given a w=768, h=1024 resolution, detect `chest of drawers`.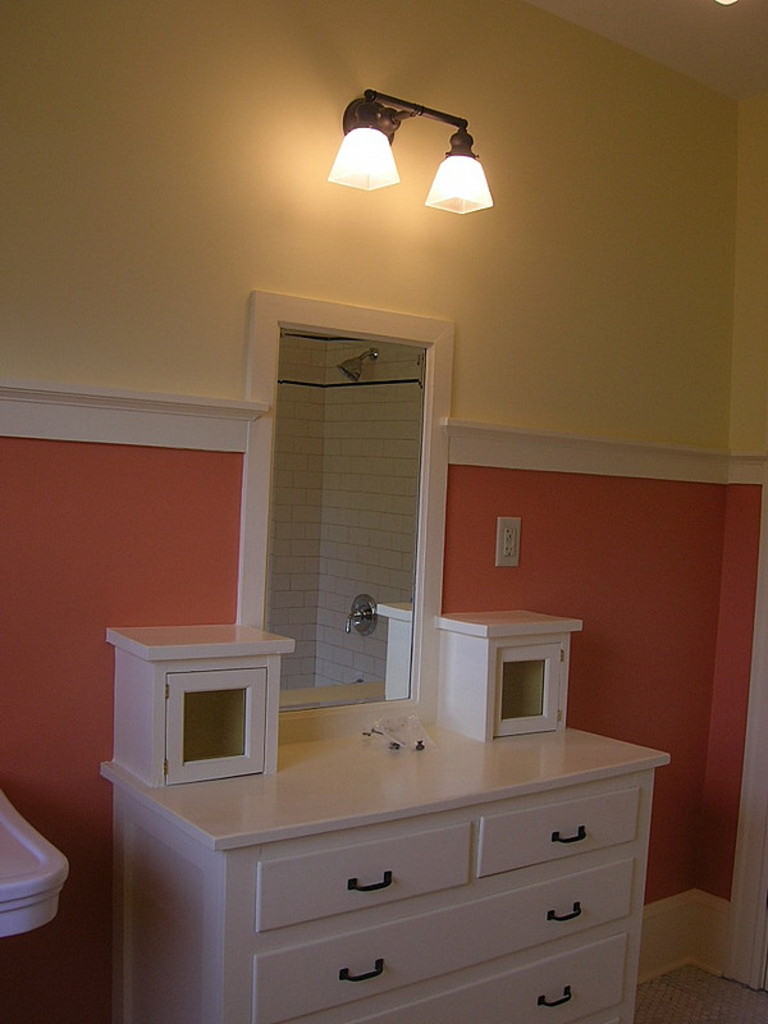
select_region(102, 604, 678, 1023).
